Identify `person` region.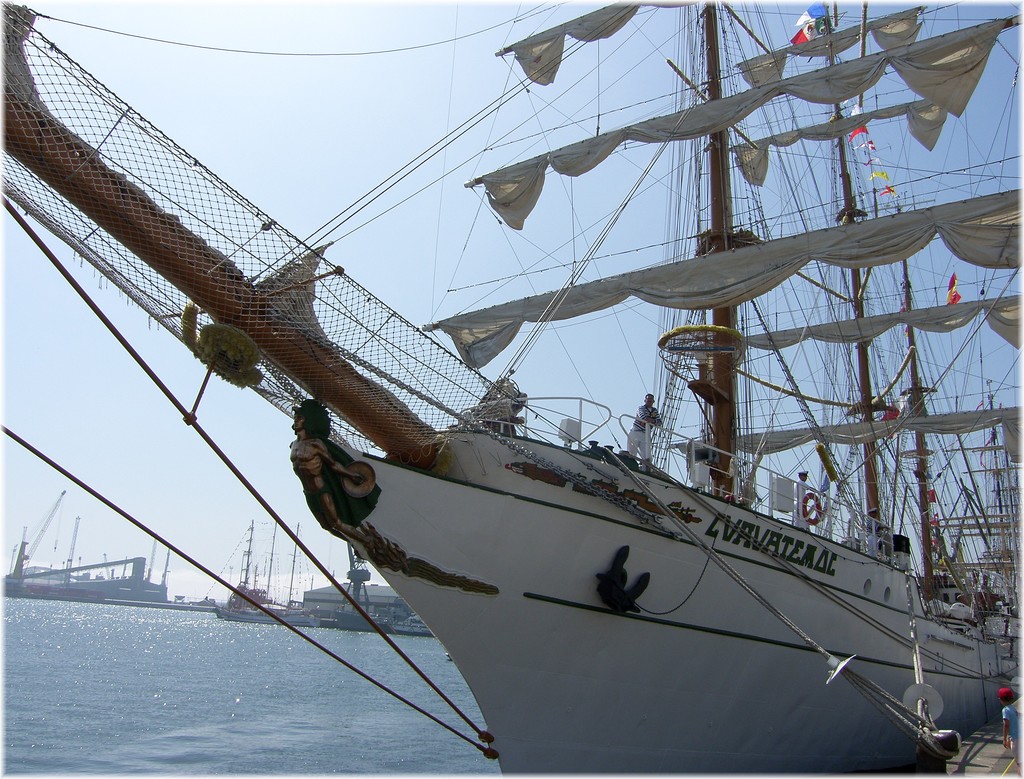
Region: l=950, t=595, r=977, b=622.
